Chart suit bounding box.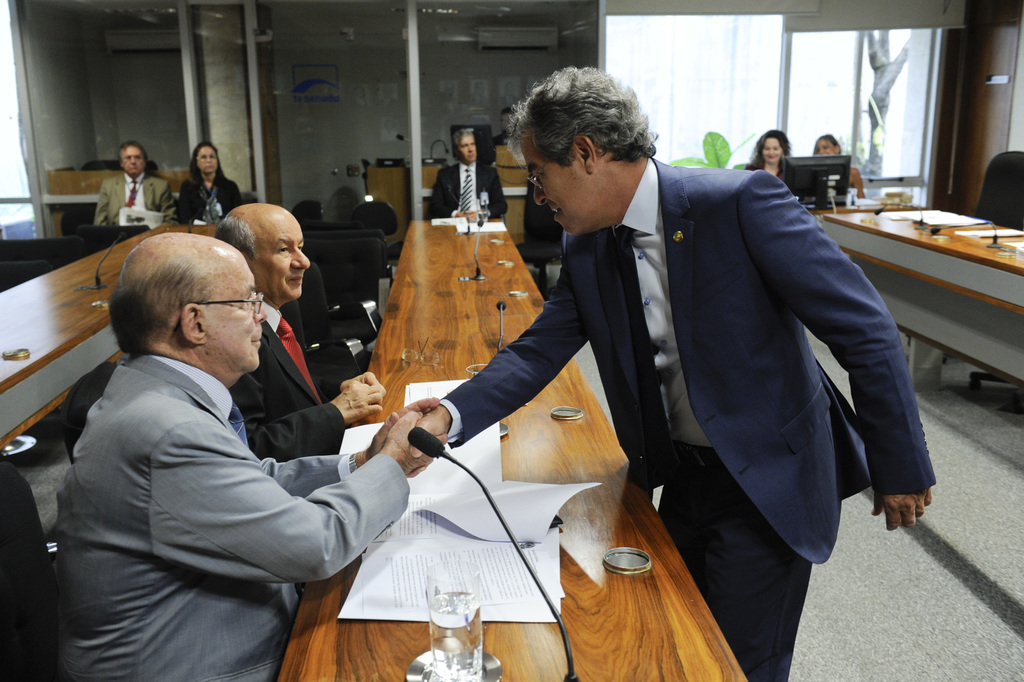
Charted: pyautogui.locateOnScreen(430, 159, 506, 216).
